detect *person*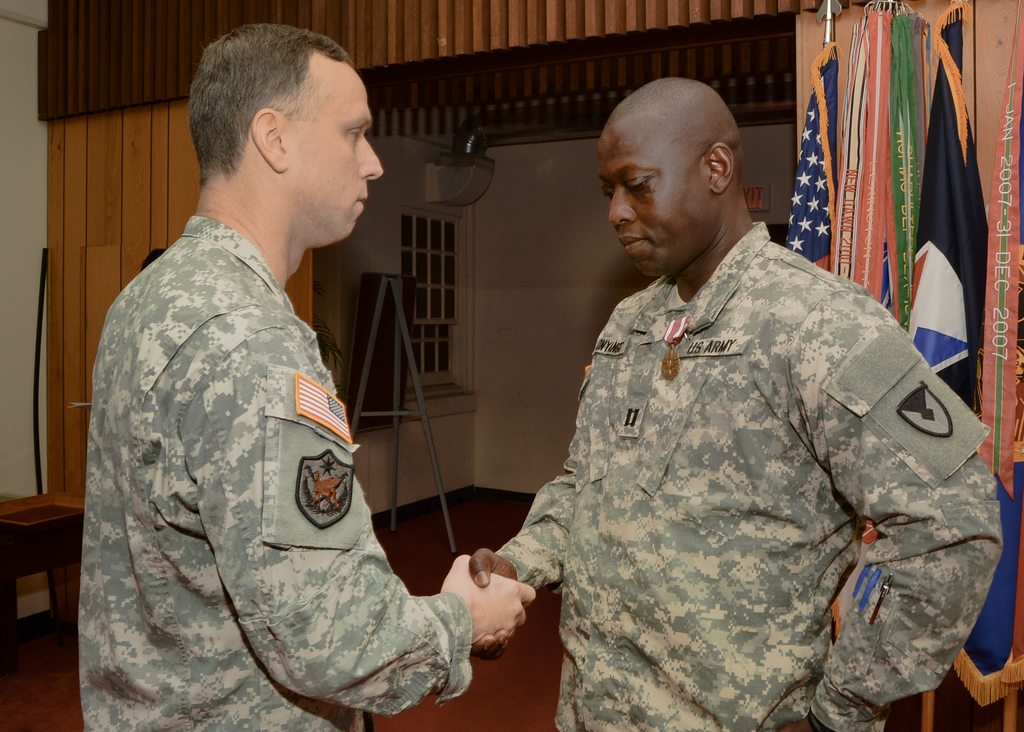
[x1=76, y1=22, x2=535, y2=731]
